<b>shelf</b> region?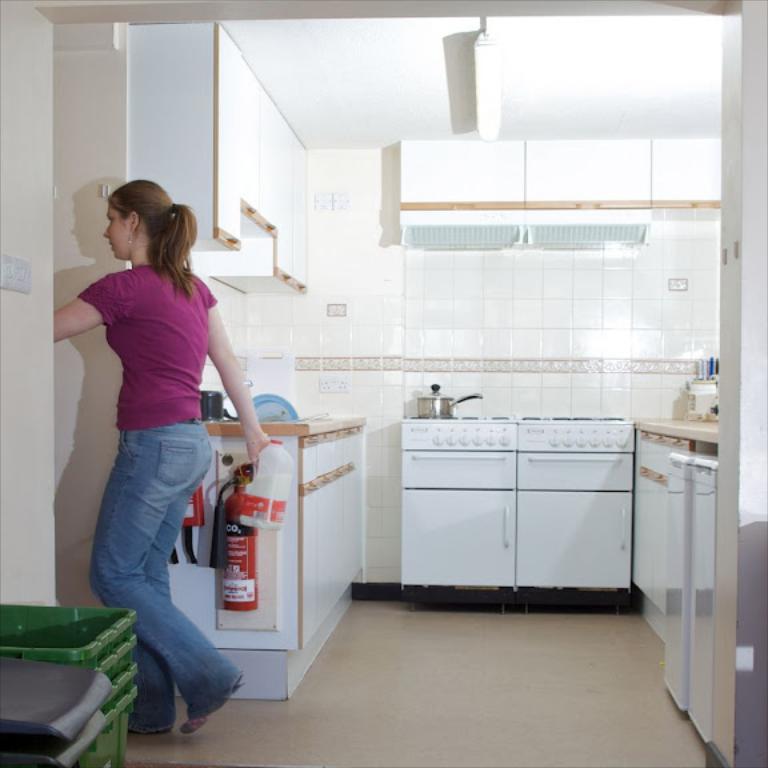
detection(629, 420, 713, 747)
